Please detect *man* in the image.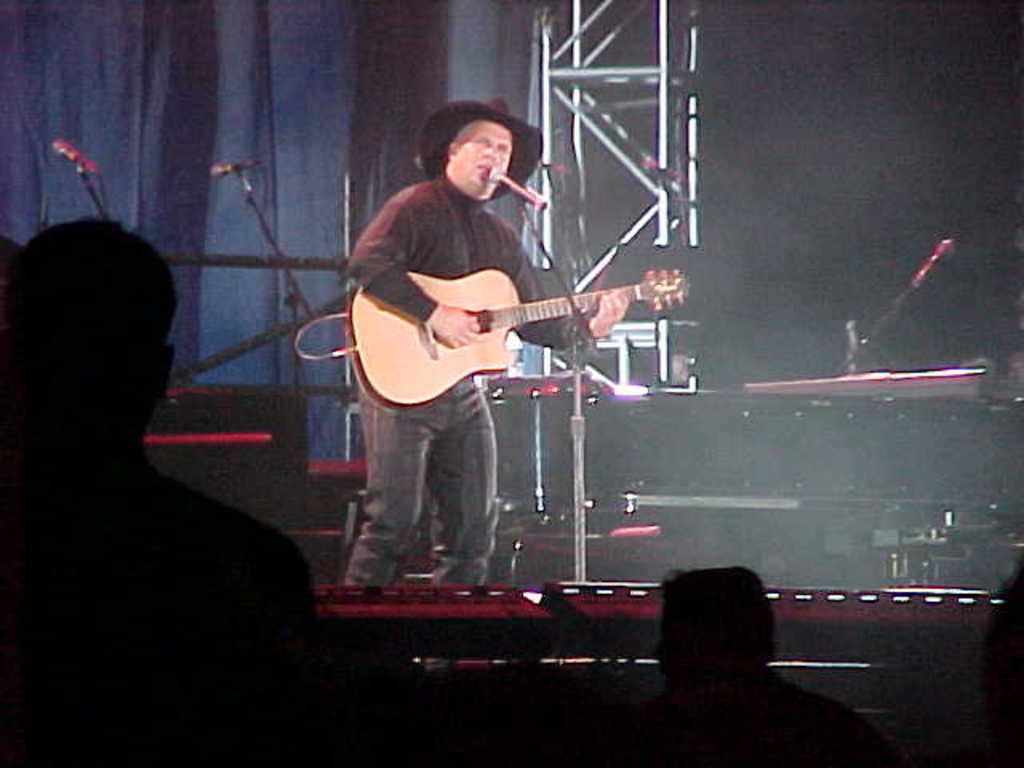
bbox=(0, 203, 274, 648).
